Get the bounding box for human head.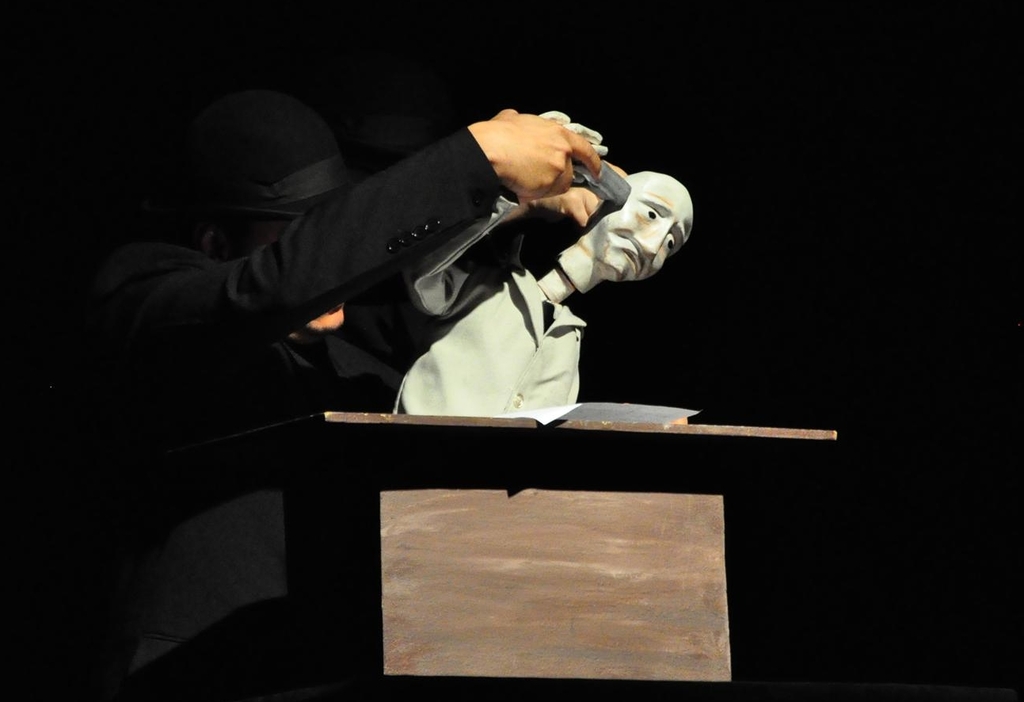
bbox=(177, 102, 353, 334).
